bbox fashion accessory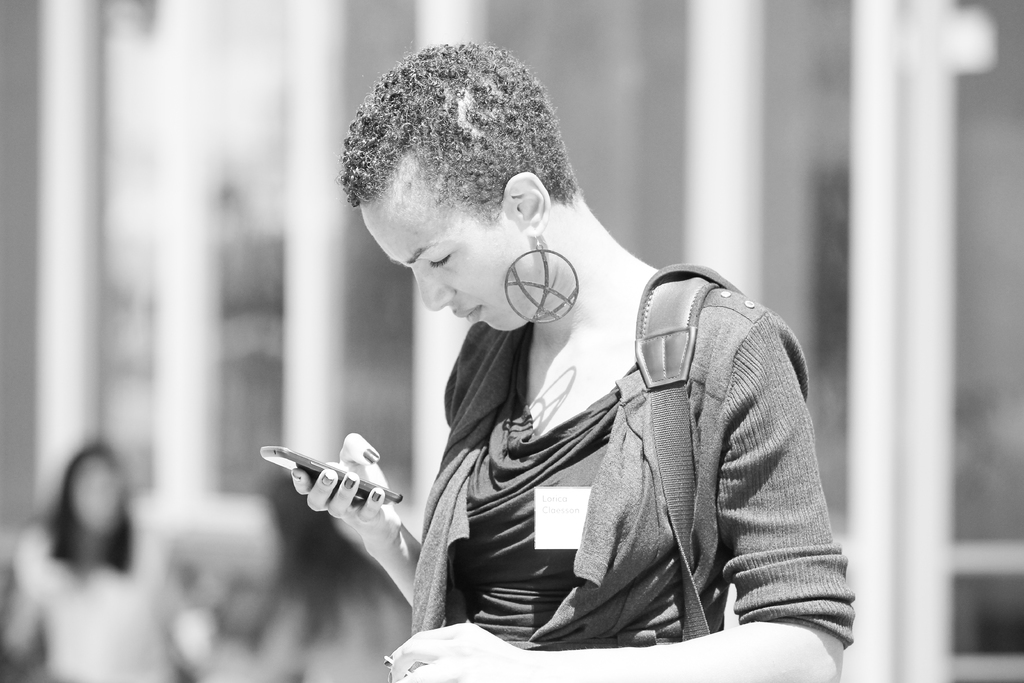
bbox=[381, 657, 392, 667]
